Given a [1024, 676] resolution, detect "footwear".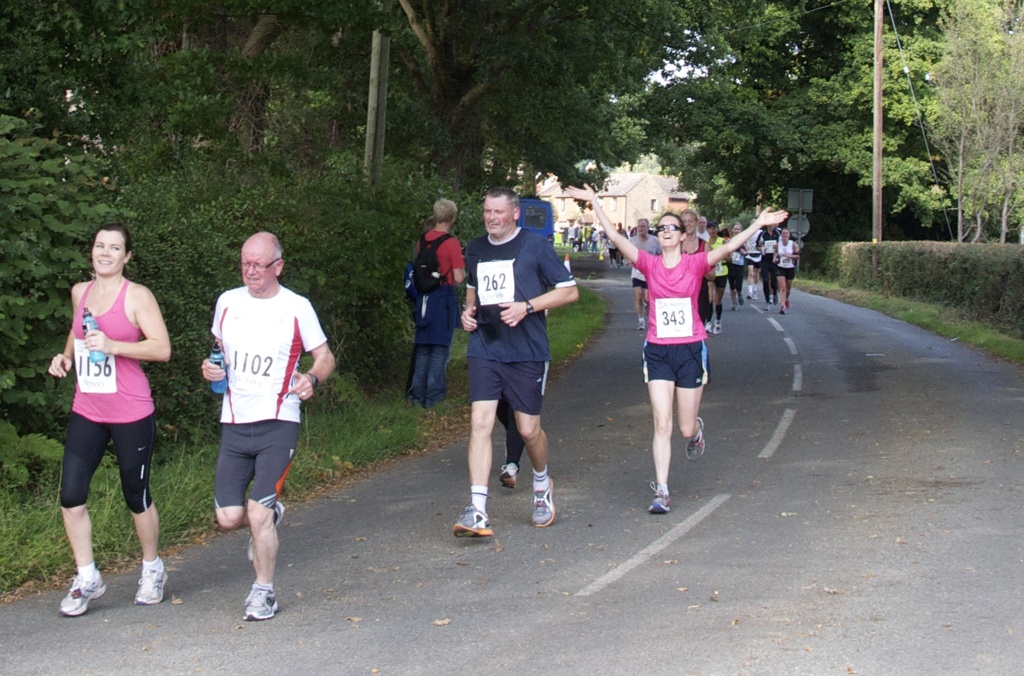
bbox=(637, 324, 648, 333).
